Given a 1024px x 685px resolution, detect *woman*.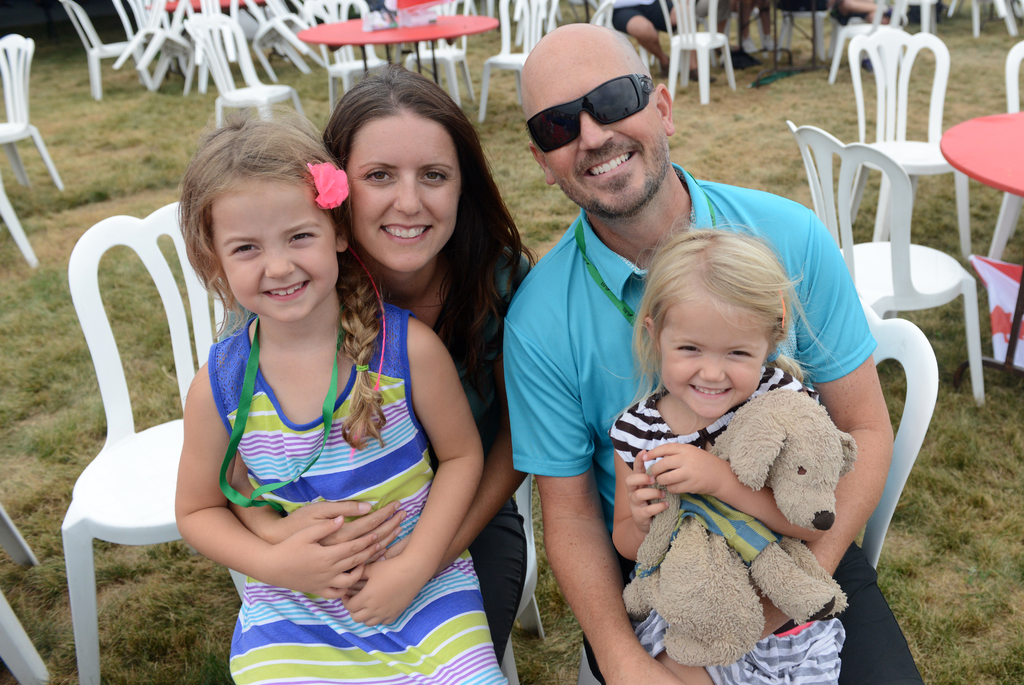
left=227, top=56, right=539, bottom=670.
